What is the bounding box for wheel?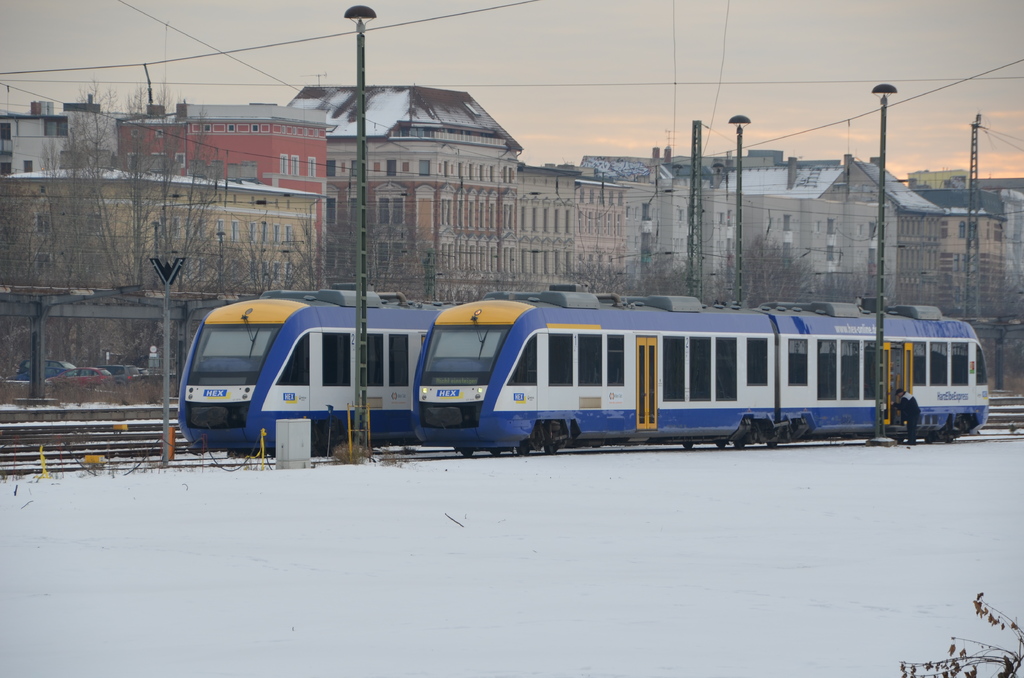
region(766, 440, 777, 450).
